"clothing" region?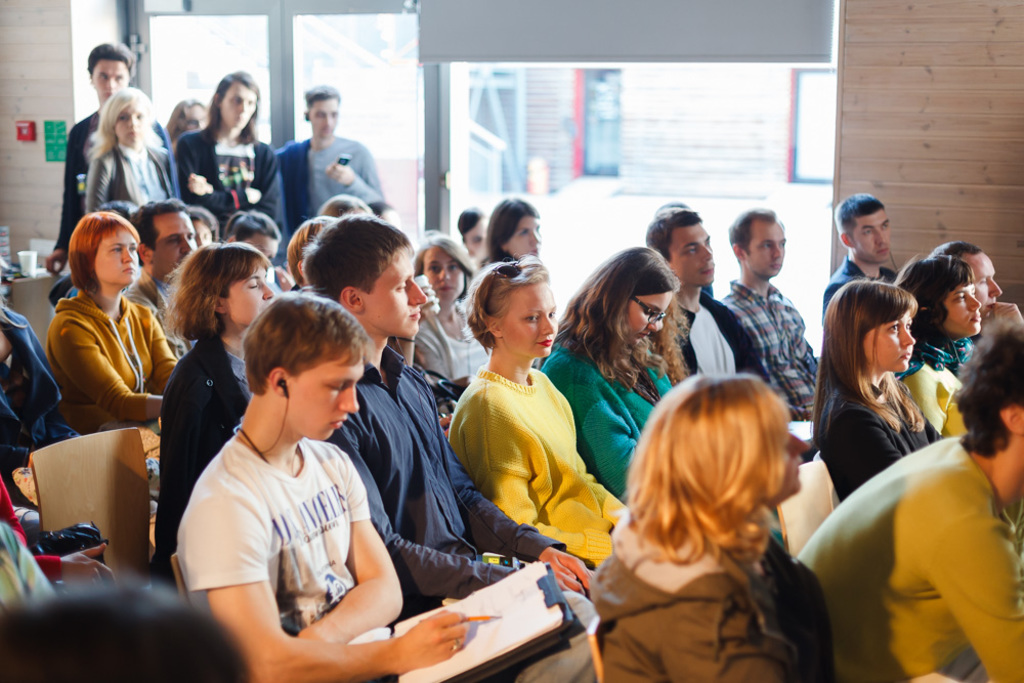
pyautogui.locateOnScreen(444, 366, 616, 575)
